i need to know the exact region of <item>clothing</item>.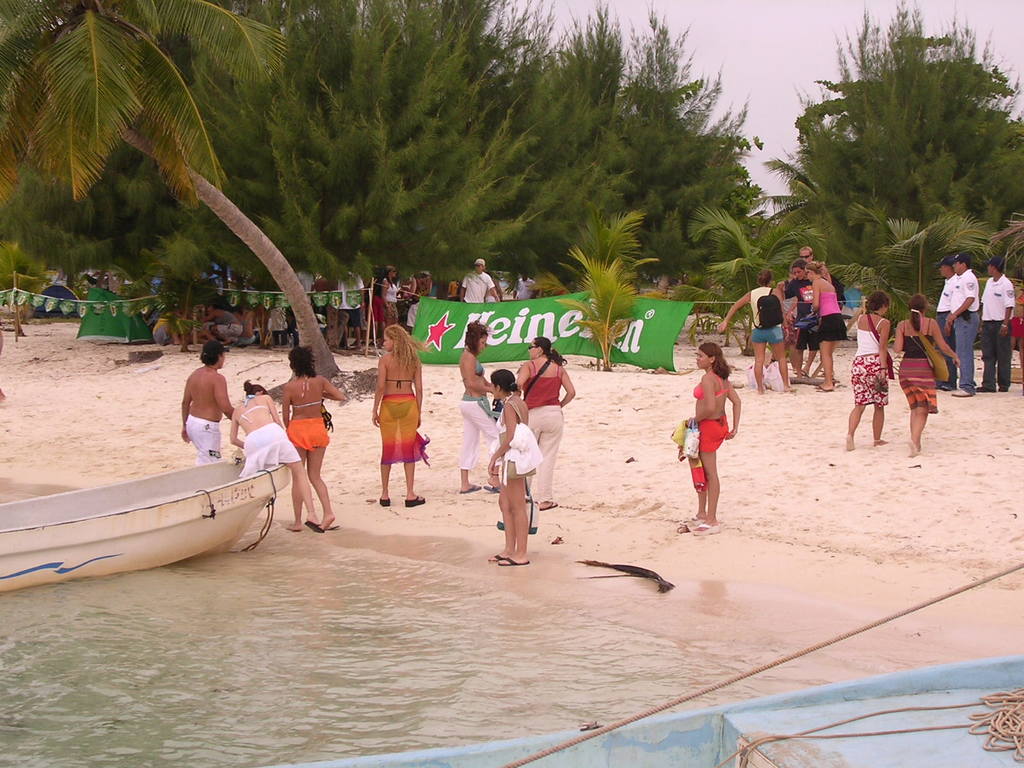
Region: detection(498, 392, 531, 473).
